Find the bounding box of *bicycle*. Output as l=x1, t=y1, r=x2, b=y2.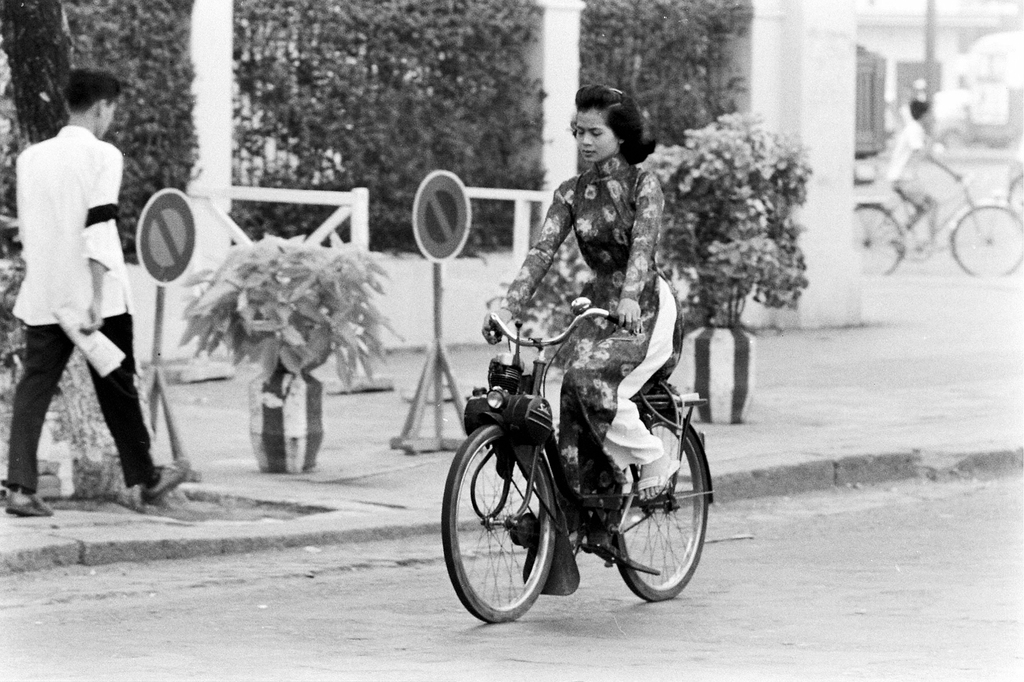
l=852, t=168, r=1023, b=277.
